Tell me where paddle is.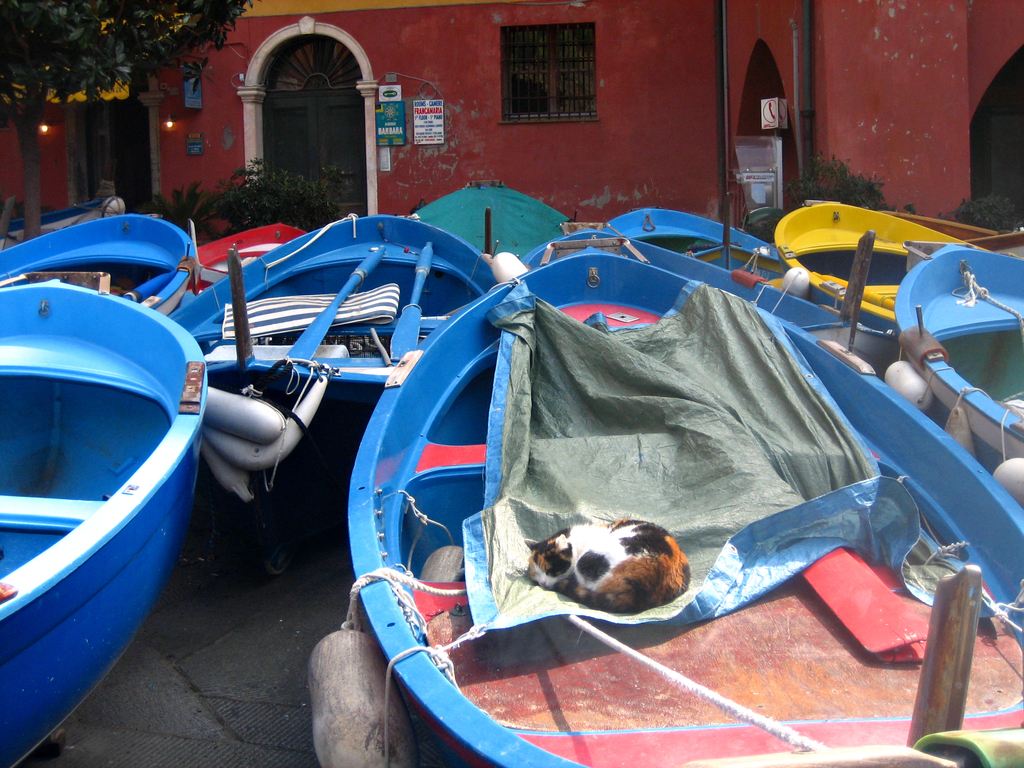
paddle is at region(170, 259, 256, 291).
